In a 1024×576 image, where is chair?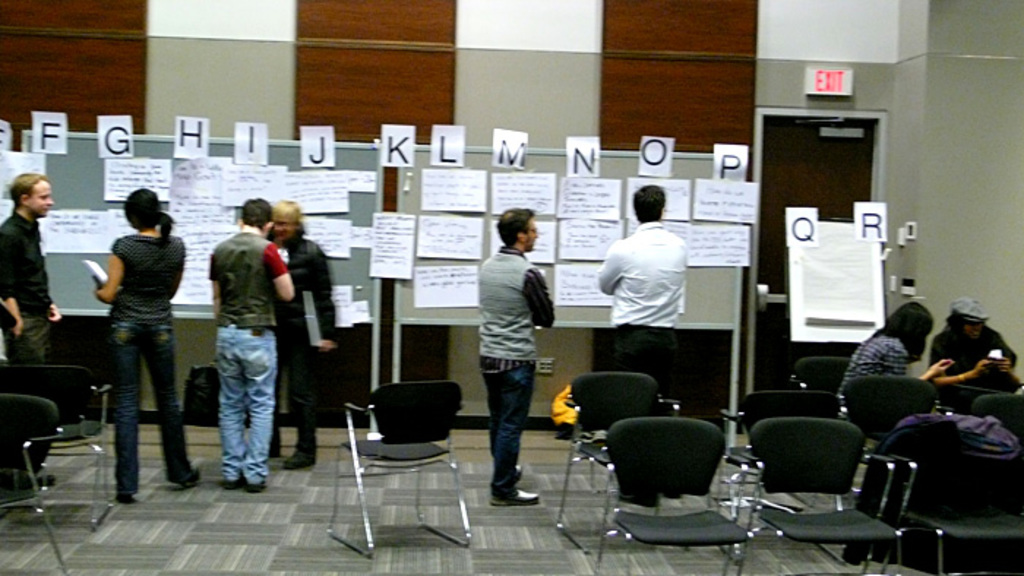
l=965, t=392, r=1023, b=455.
